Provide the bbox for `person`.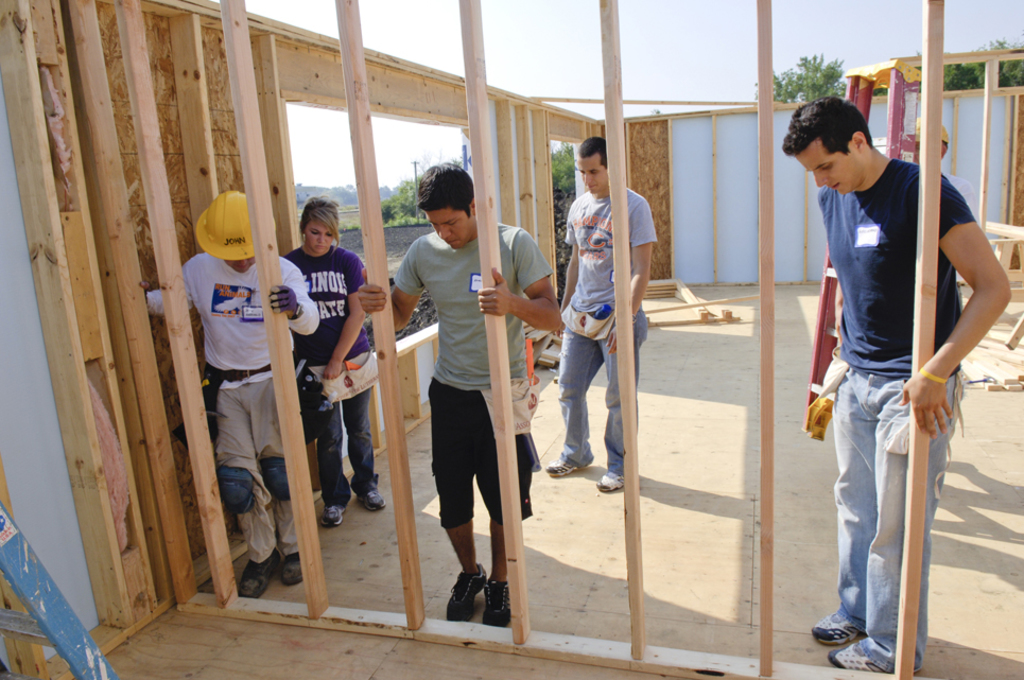
select_region(400, 156, 535, 635).
